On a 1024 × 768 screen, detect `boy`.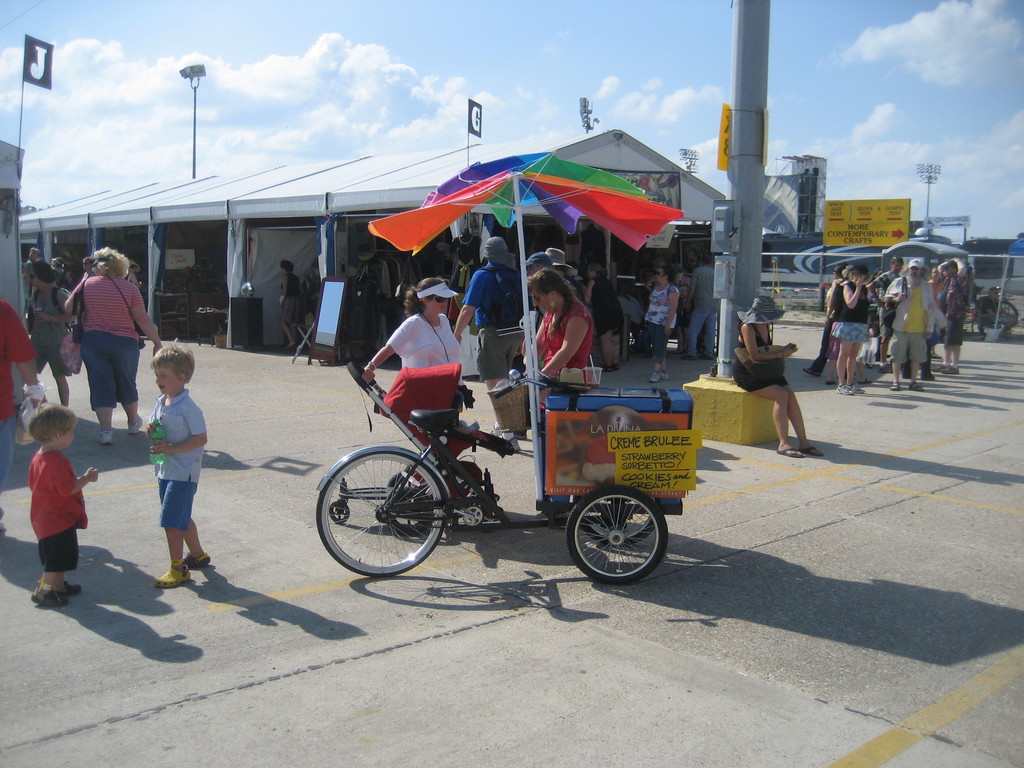
(left=157, top=396, right=207, bottom=589).
